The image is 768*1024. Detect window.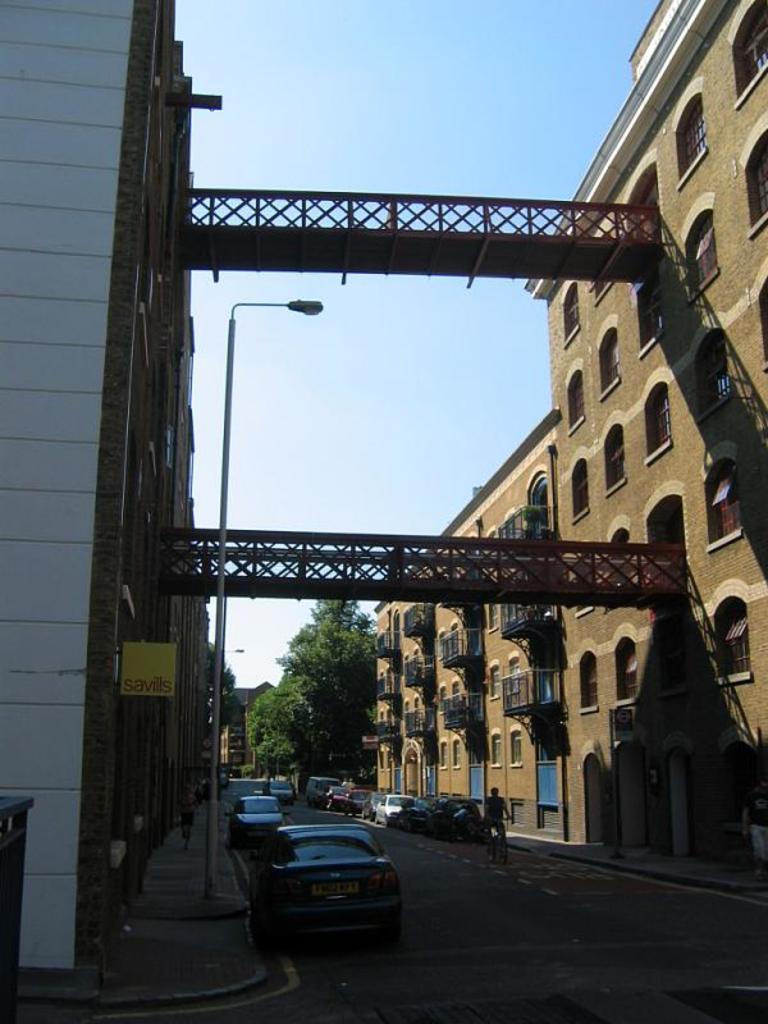
Detection: pyautogui.locateOnScreen(489, 726, 500, 771).
